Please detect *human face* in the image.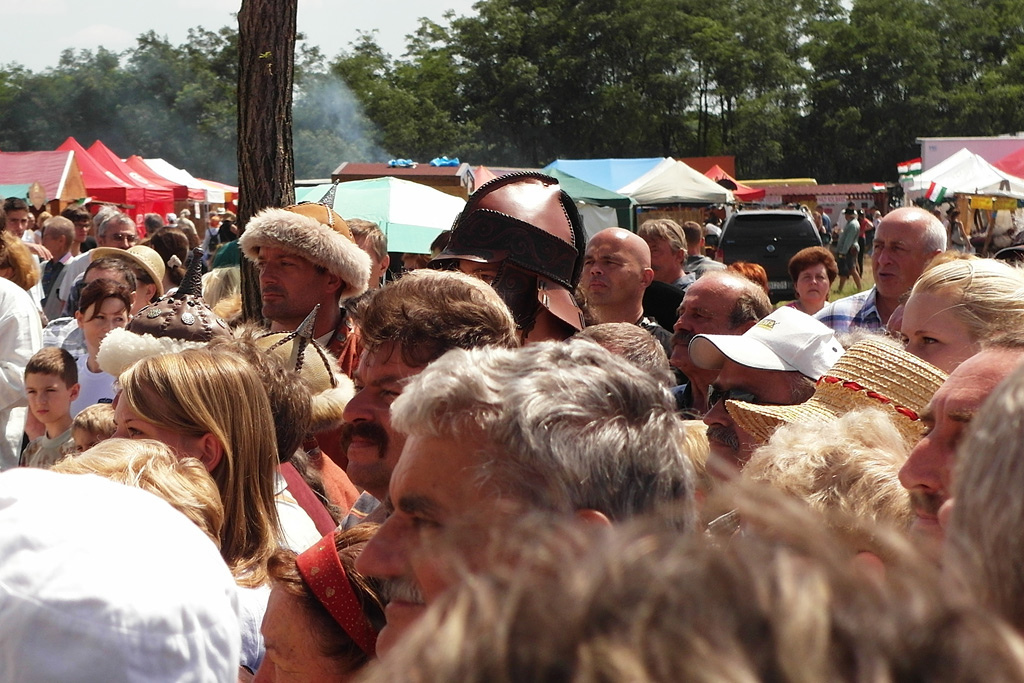
871,215,928,299.
